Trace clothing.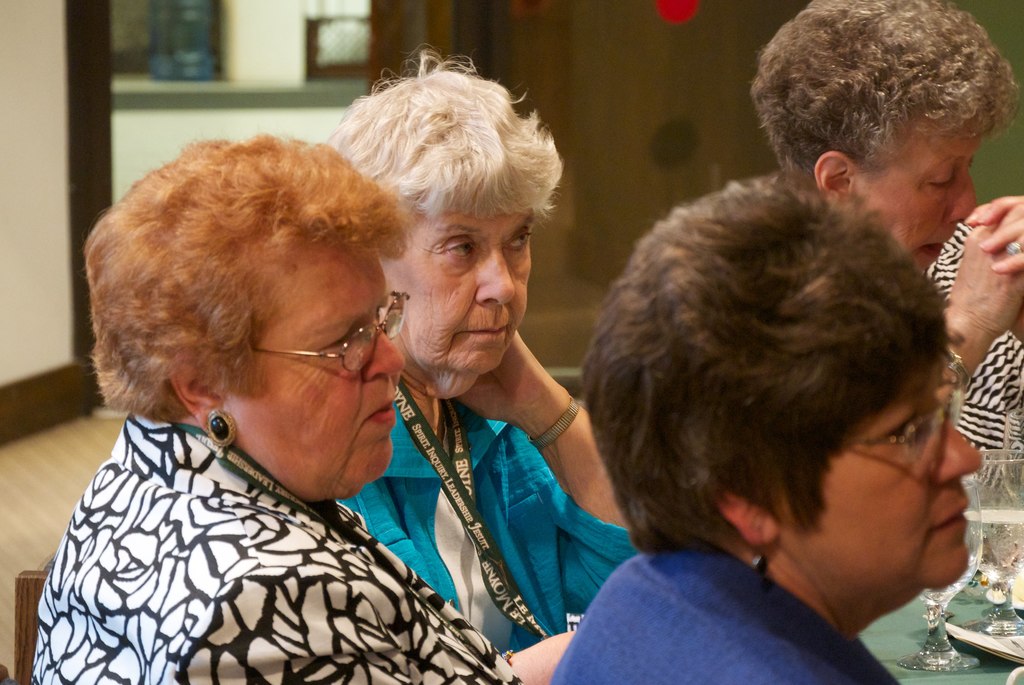
Traced to {"left": 551, "top": 545, "right": 905, "bottom": 684}.
